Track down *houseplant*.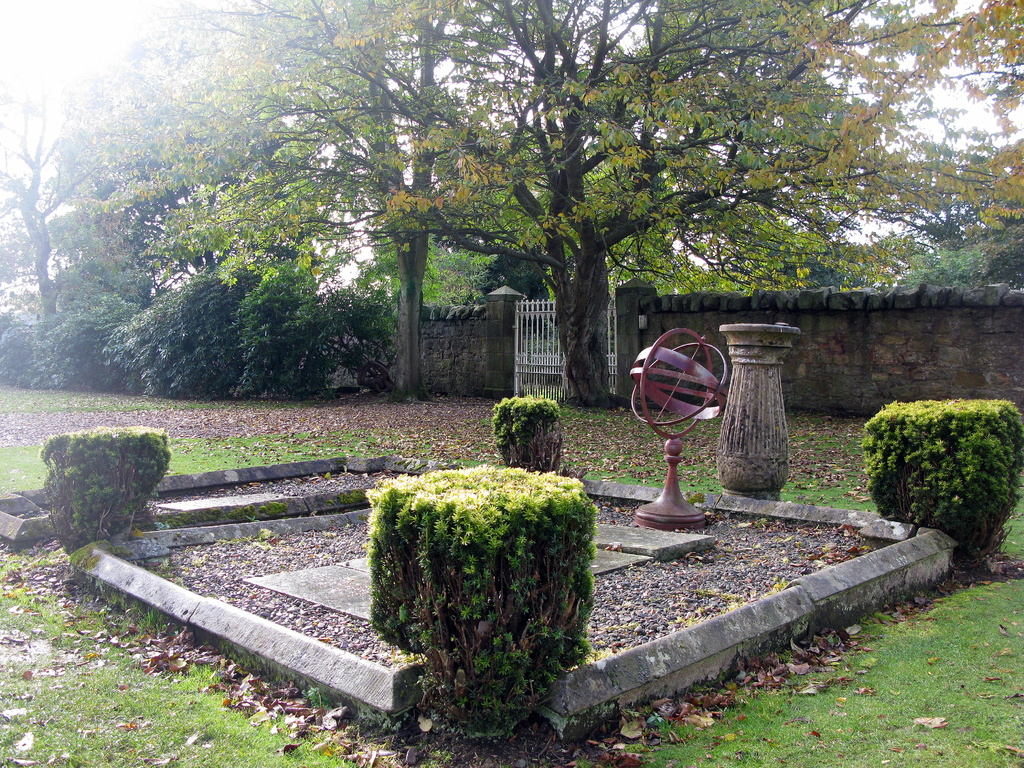
Tracked to detection(15, 422, 175, 570).
